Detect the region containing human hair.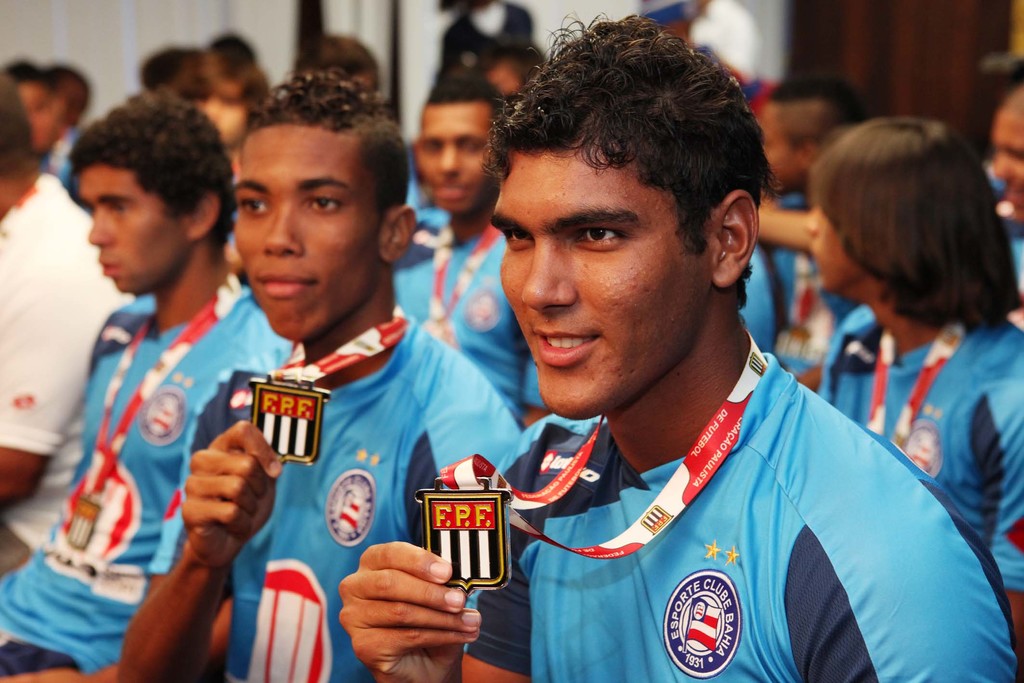
<bbox>815, 97, 1004, 361</bbox>.
